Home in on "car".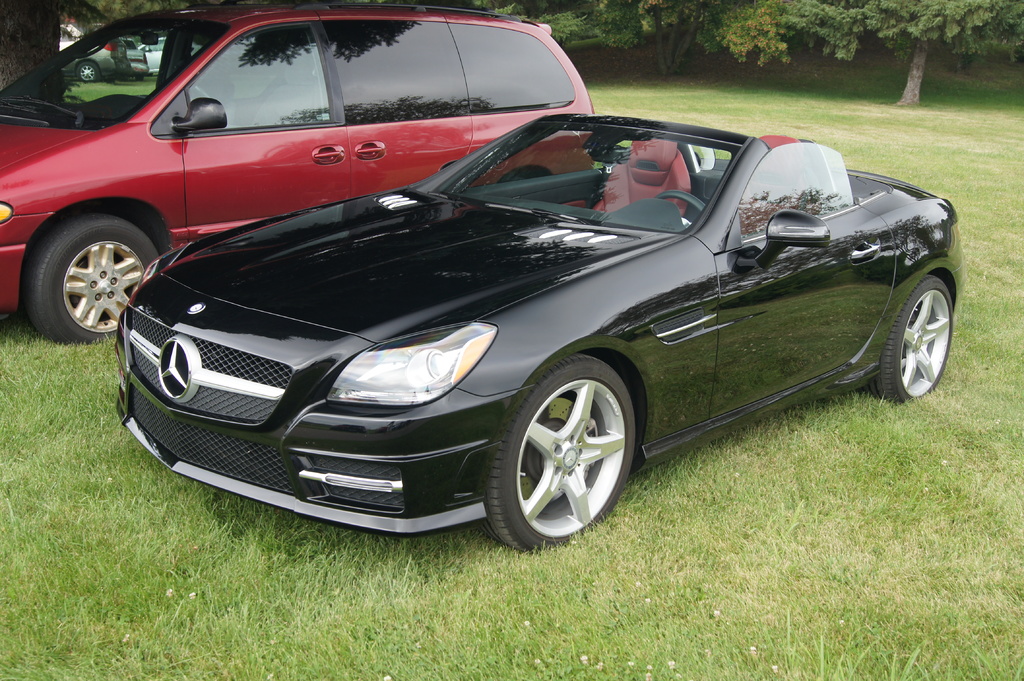
Homed in at {"x1": 139, "y1": 33, "x2": 169, "y2": 75}.
